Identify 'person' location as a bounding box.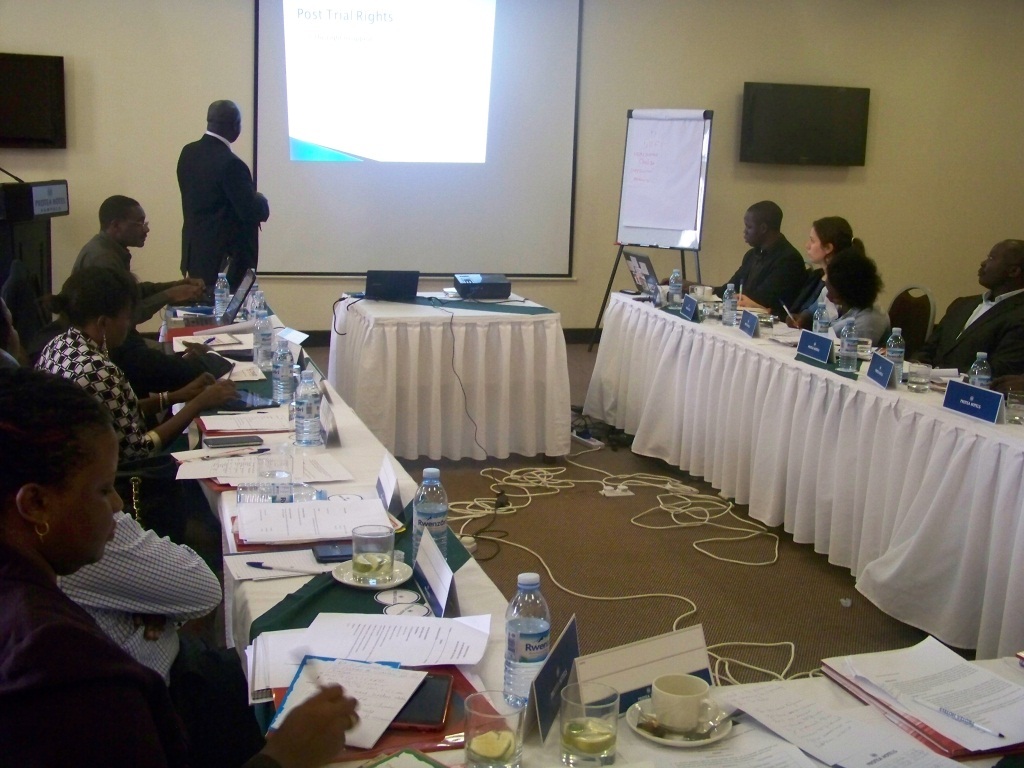
locate(0, 368, 363, 767).
